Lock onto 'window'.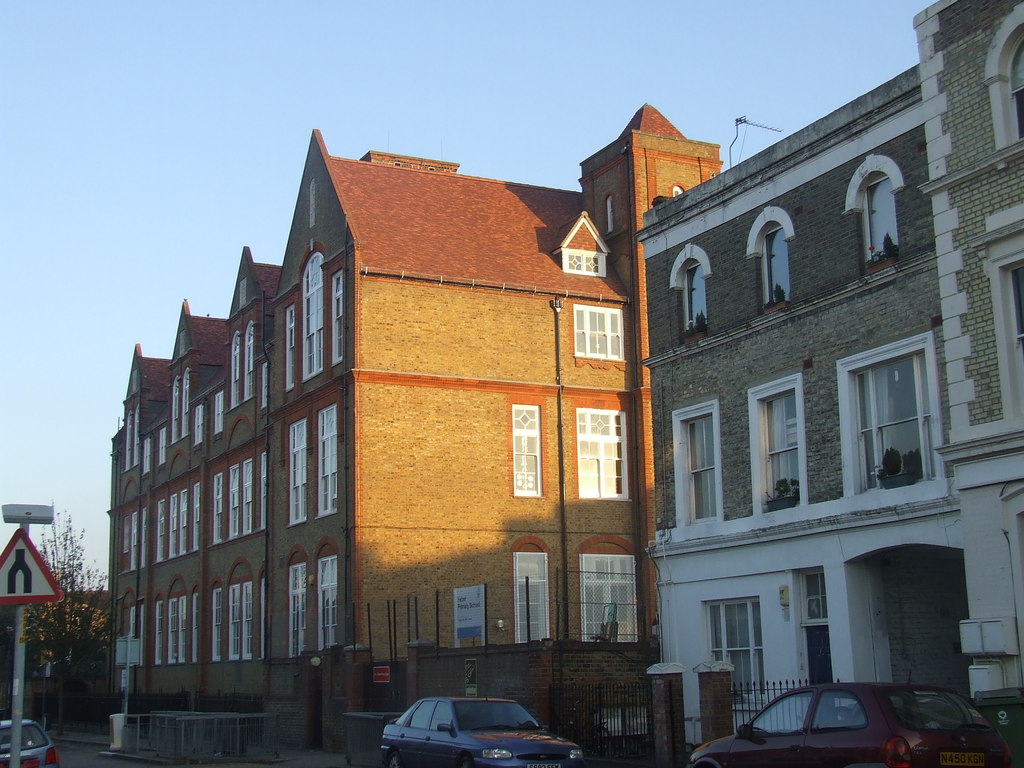
Locked: left=288, top=420, right=308, bottom=526.
